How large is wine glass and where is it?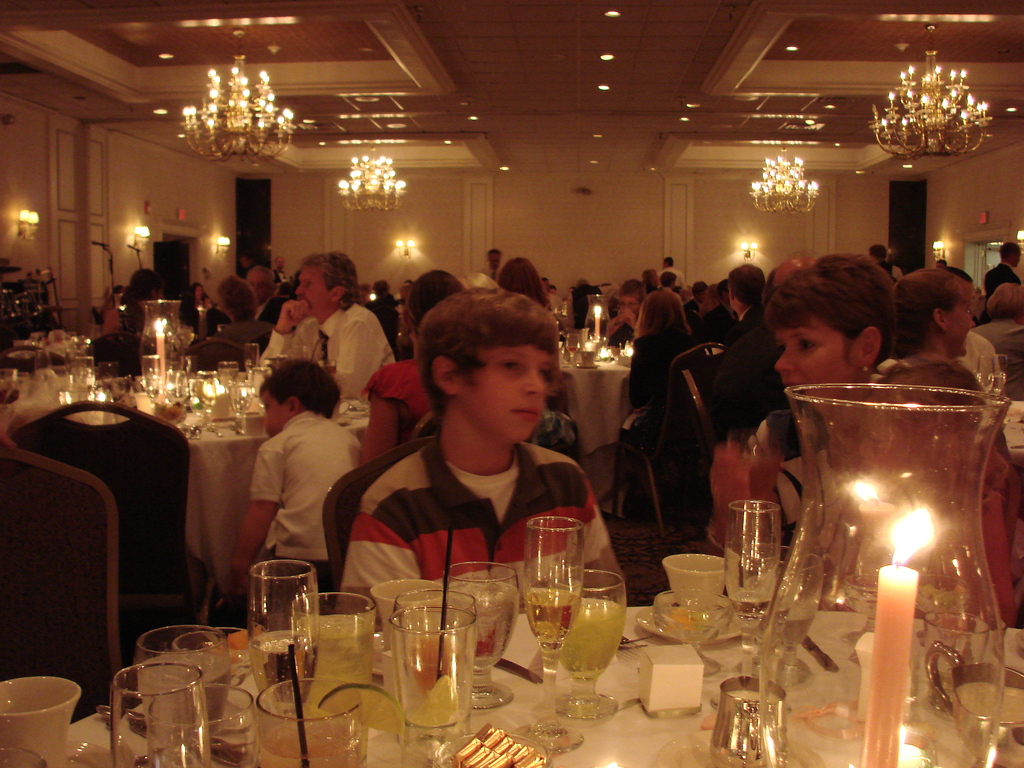
Bounding box: [left=525, top=516, right=582, bottom=756].
